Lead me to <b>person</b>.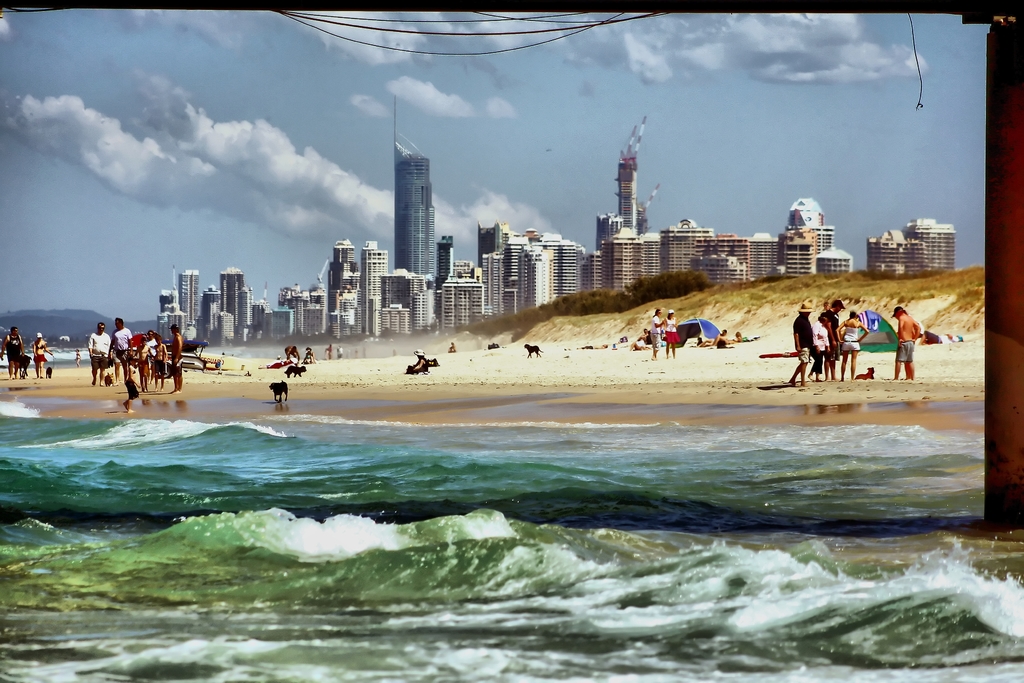
Lead to Rect(788, 299, 815, 389).
